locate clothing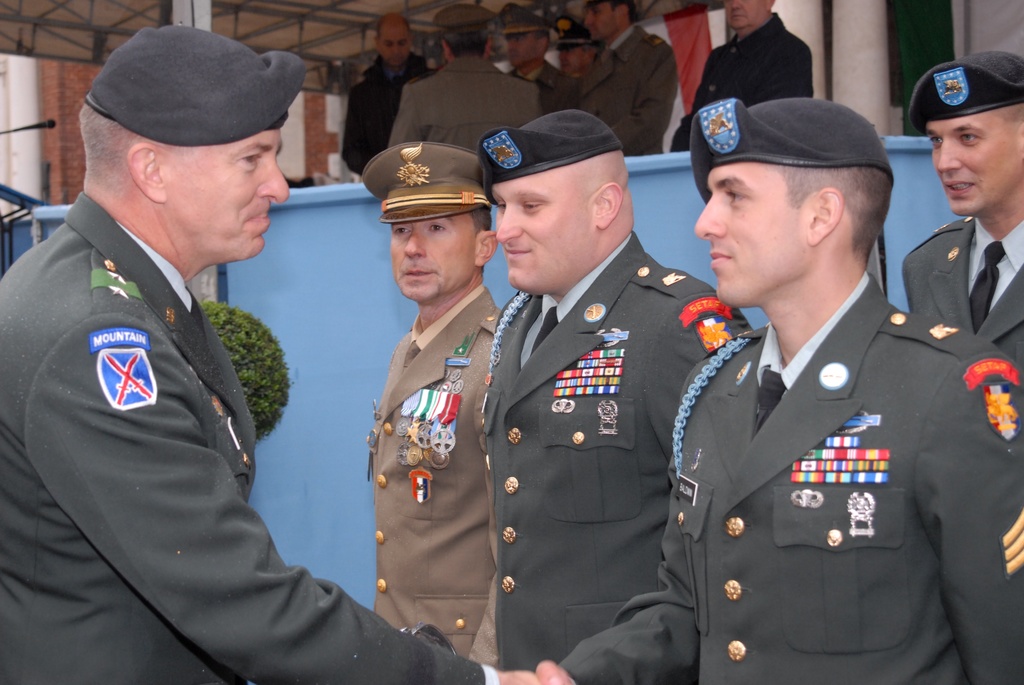
<region>337, 57, 437, 180</region>
